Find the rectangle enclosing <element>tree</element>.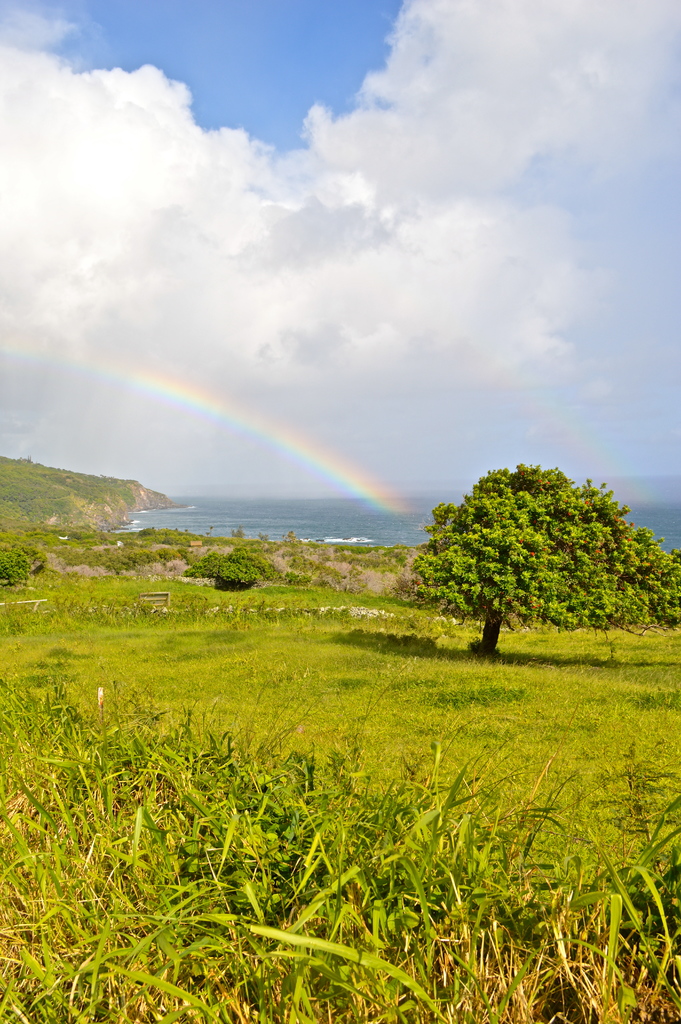
[left=390, top=463, right=680, bottom=653].
